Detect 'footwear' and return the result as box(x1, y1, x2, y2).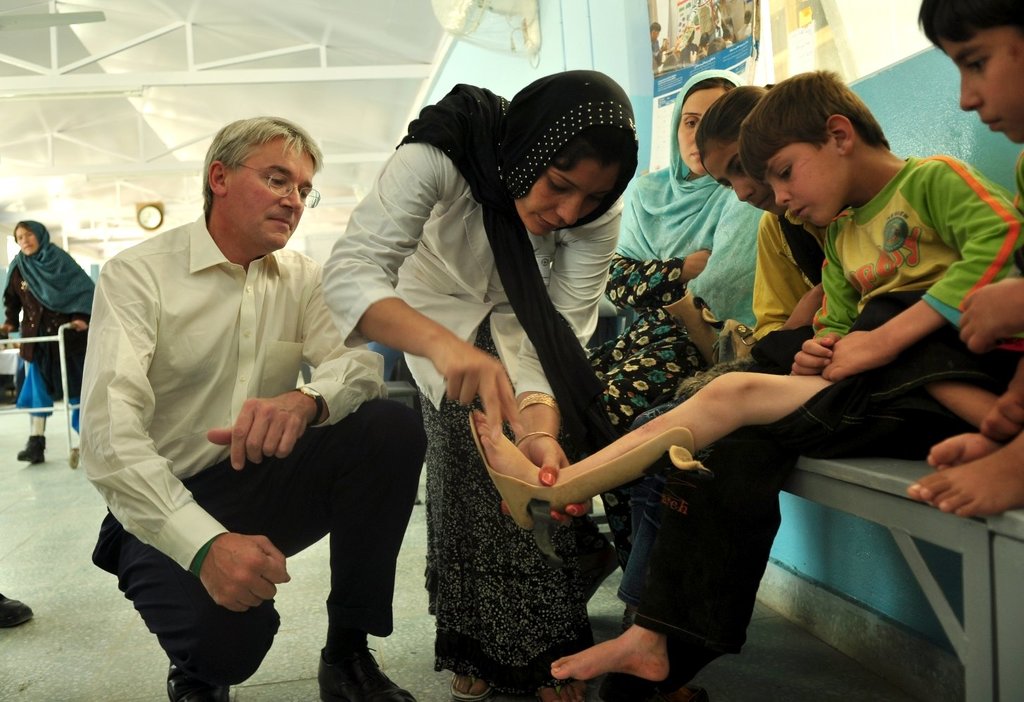
box(13, 435, 47, 464).
